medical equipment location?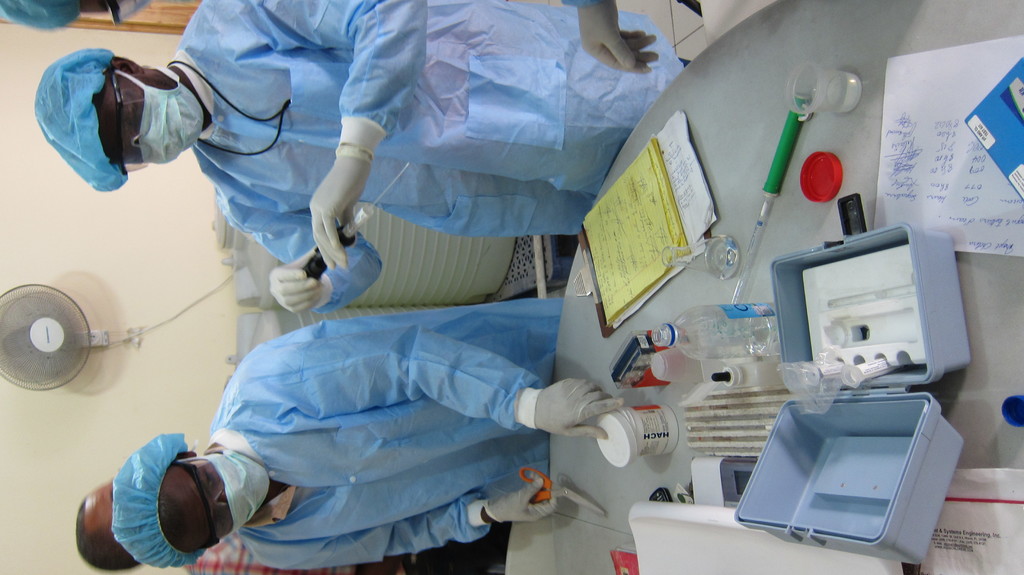
<bbox>381, 29, 1008, 574</bbox>
